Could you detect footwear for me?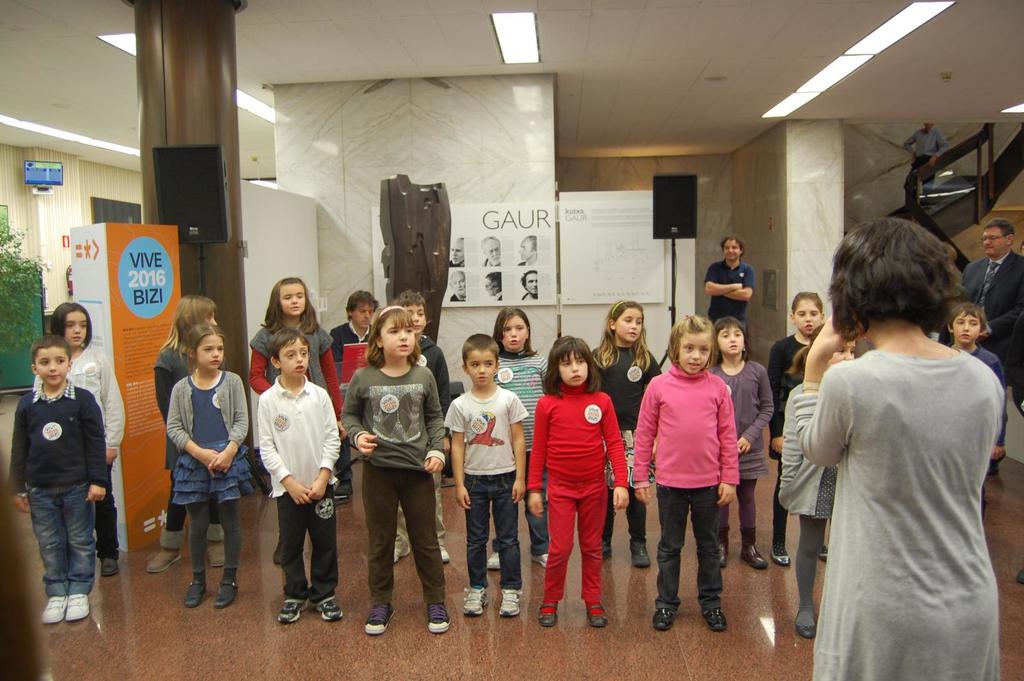
Detection result: [634, 555, 652, 571].
